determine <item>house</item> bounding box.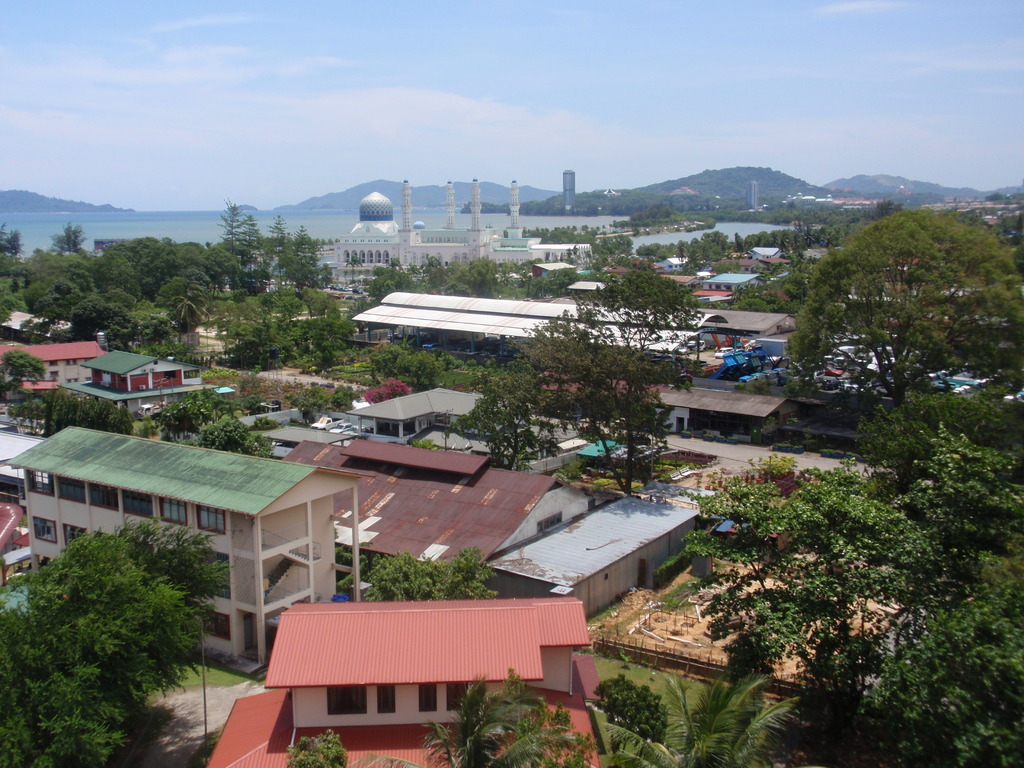
Determined: locate(1, 431, 43, 500).
